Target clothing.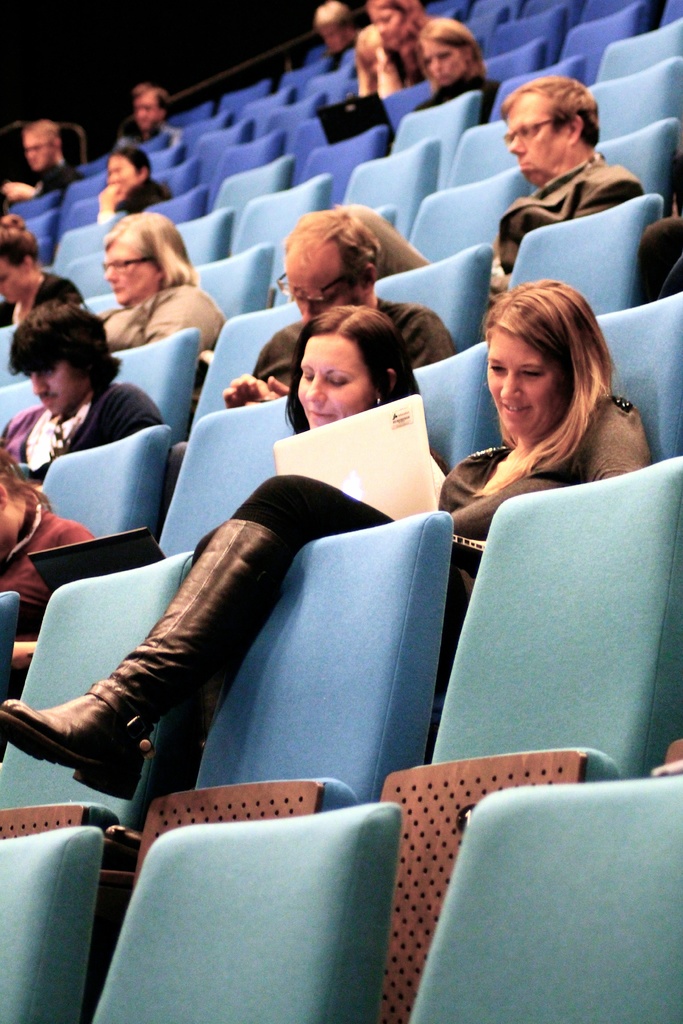
Target region: box(0, 502, 134, 627).
